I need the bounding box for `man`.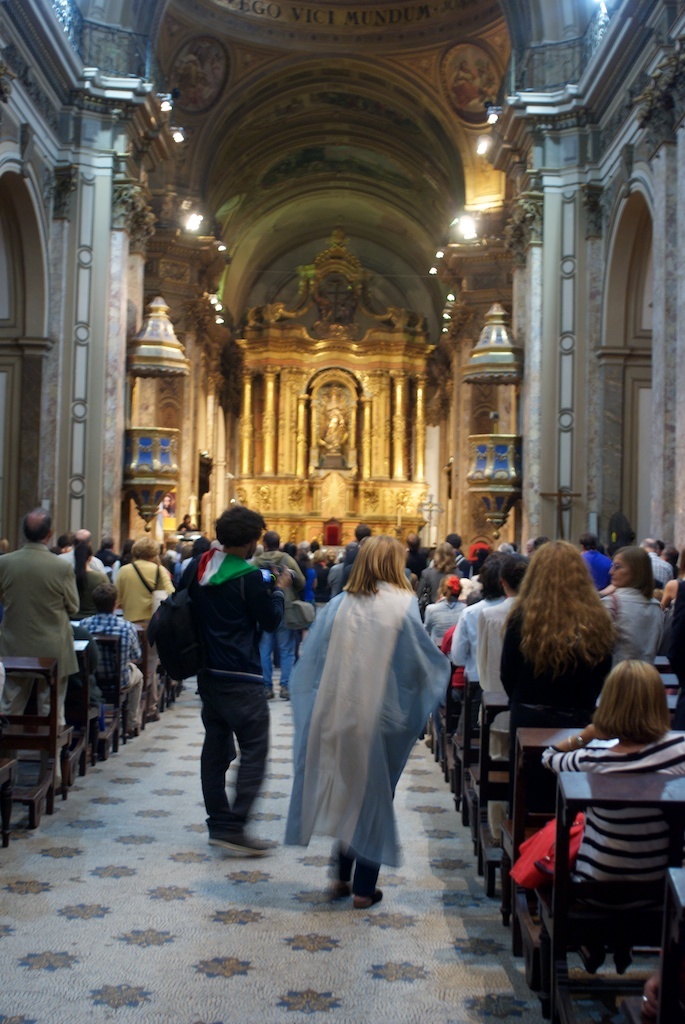
Here it is: rect(0, 508, 80, 733).
